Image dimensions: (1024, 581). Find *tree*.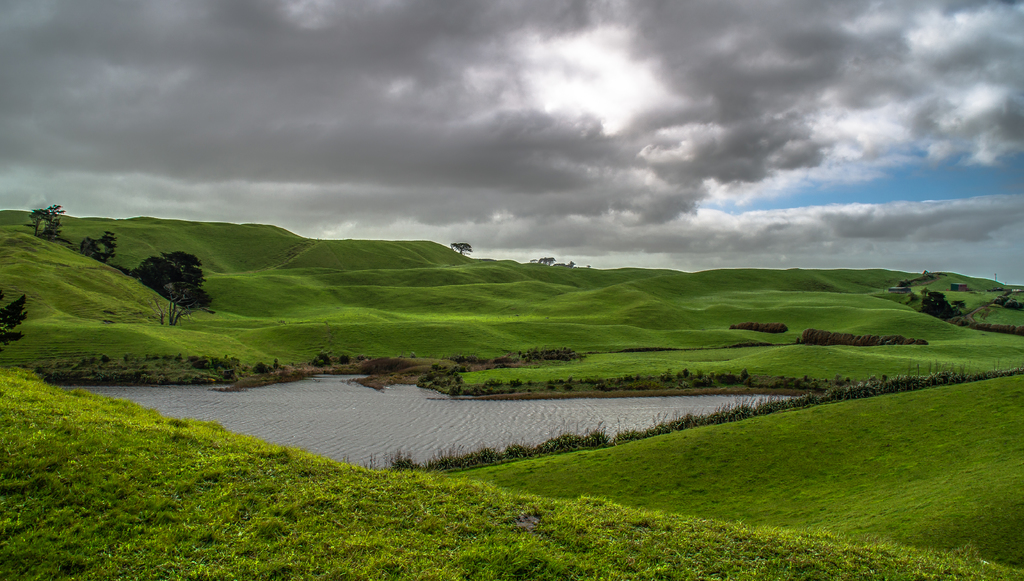
(144,261,199,328).
